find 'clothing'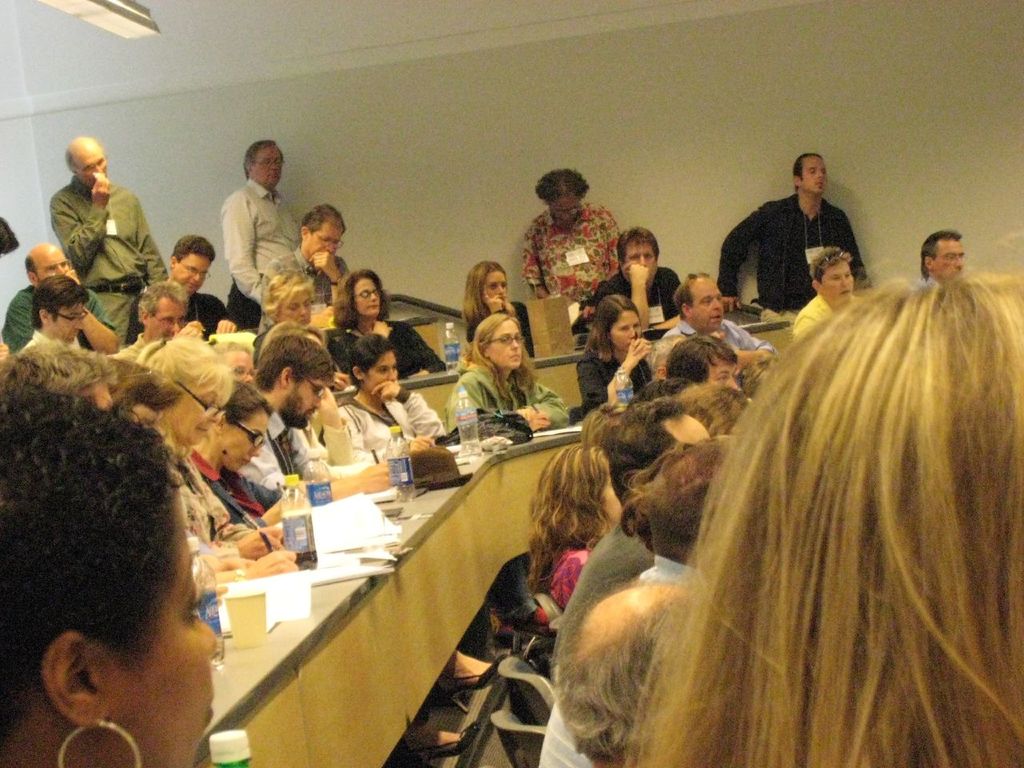
BBox(574, 343, 662, 416)
